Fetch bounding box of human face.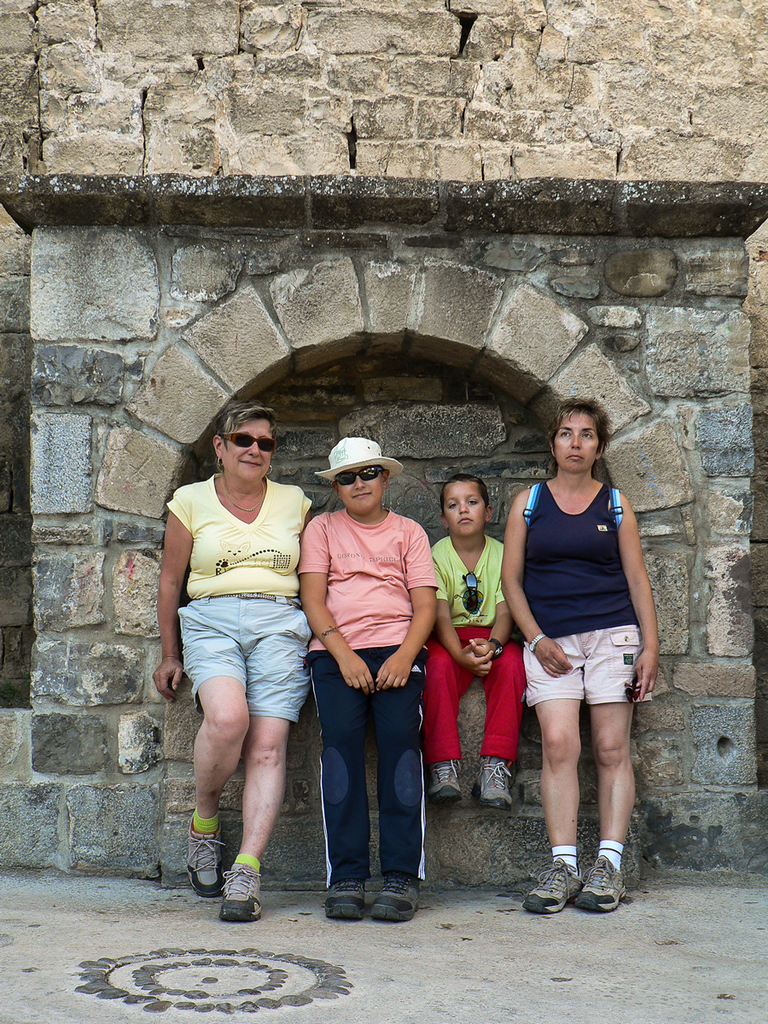
Bbox: {"left": 340, "top": 464, "right": 382, "bottom": 517}.
